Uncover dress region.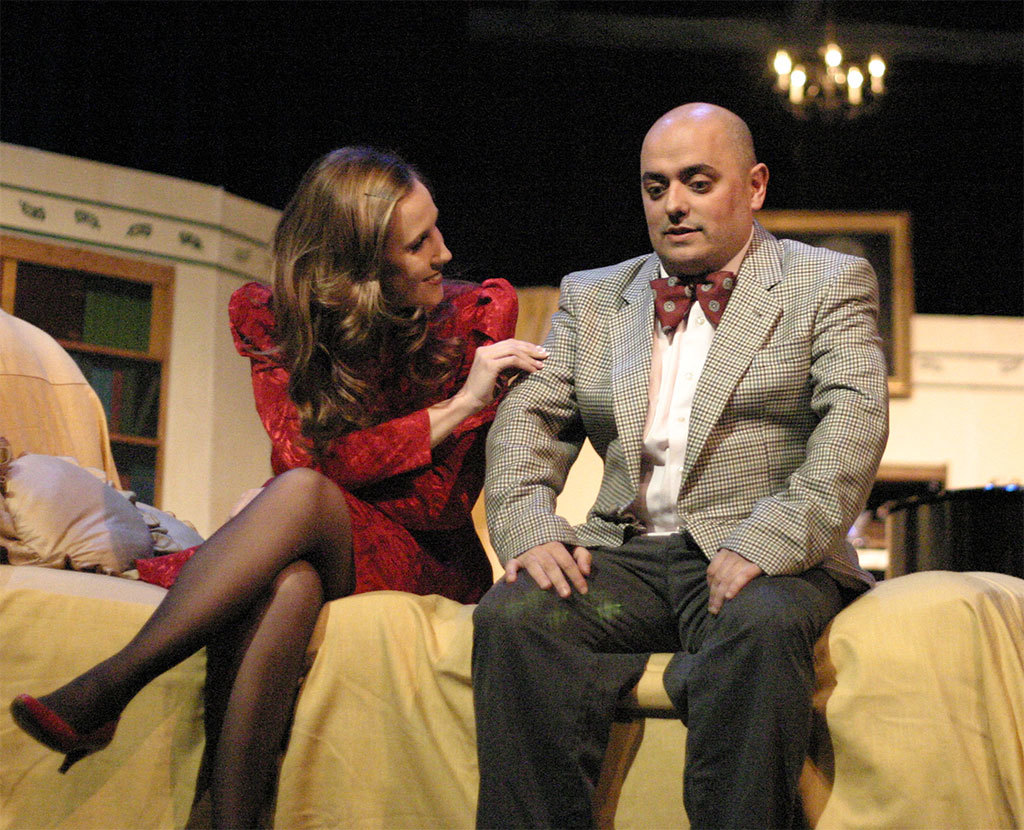
Uncovered: 136,281,516,598.
